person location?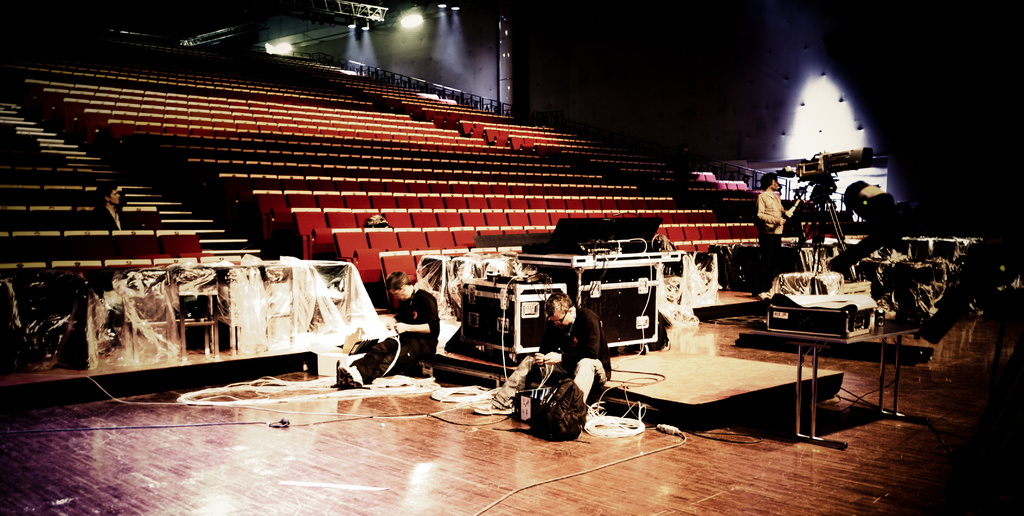
detection(333, 274, 442, 387)
